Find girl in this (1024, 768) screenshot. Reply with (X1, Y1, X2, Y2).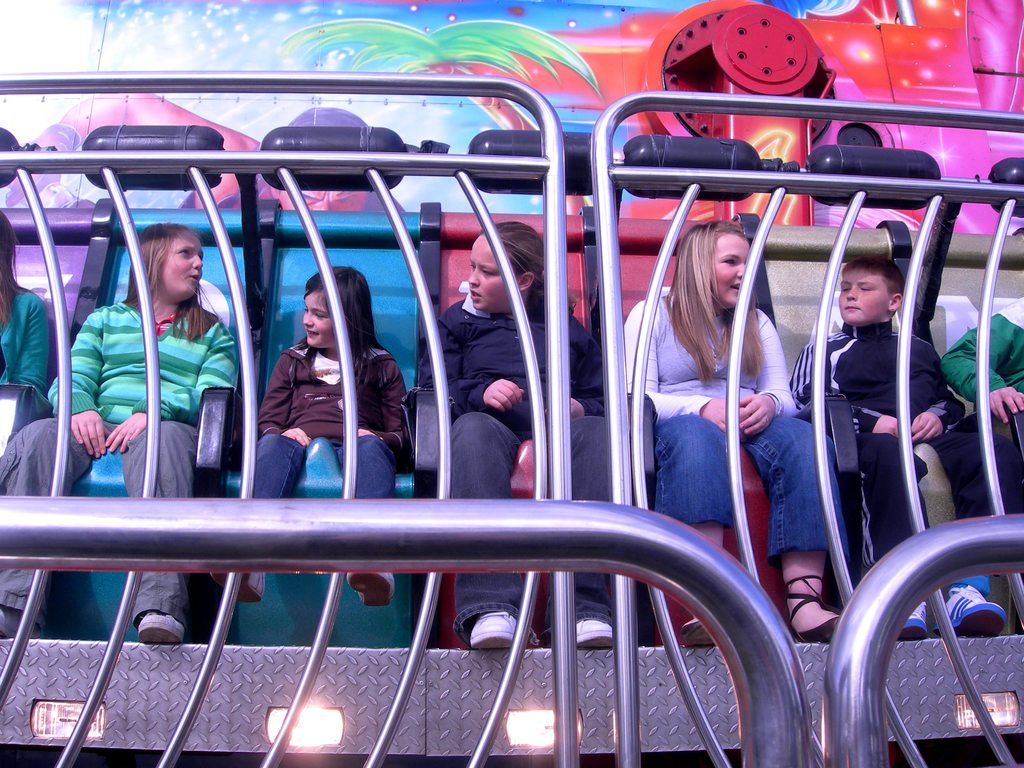
(423, 220, 600, 646).
